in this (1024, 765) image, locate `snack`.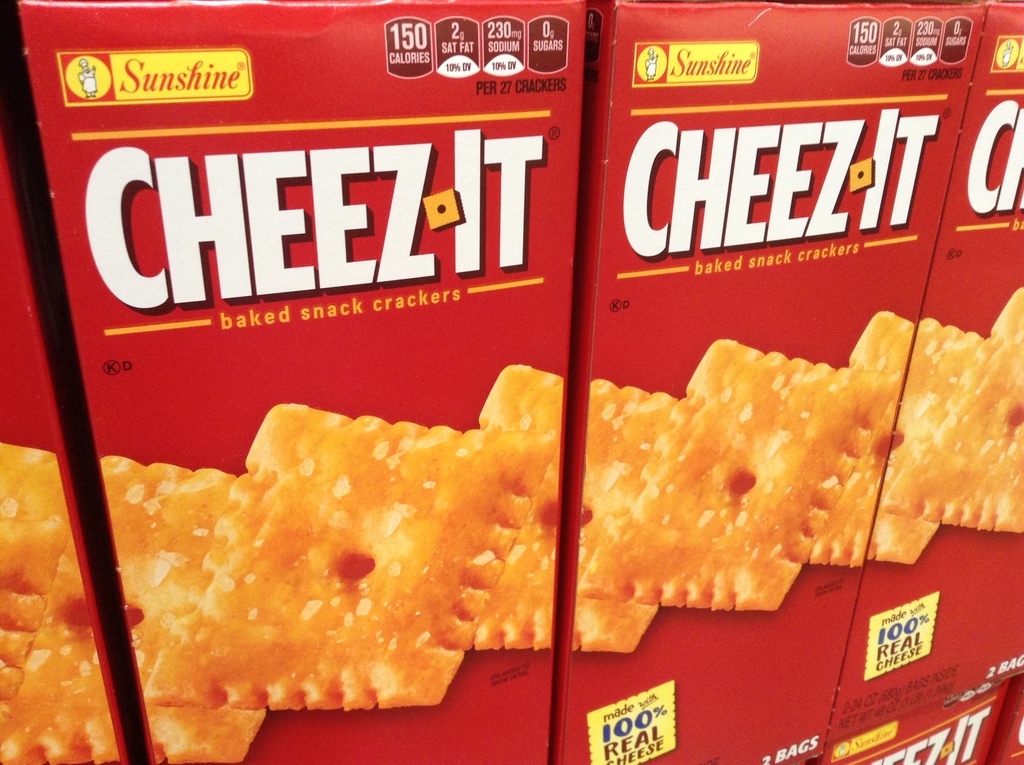
Bounding box: pyautogui.locateOnScreen(0, 435, 72, 720).
